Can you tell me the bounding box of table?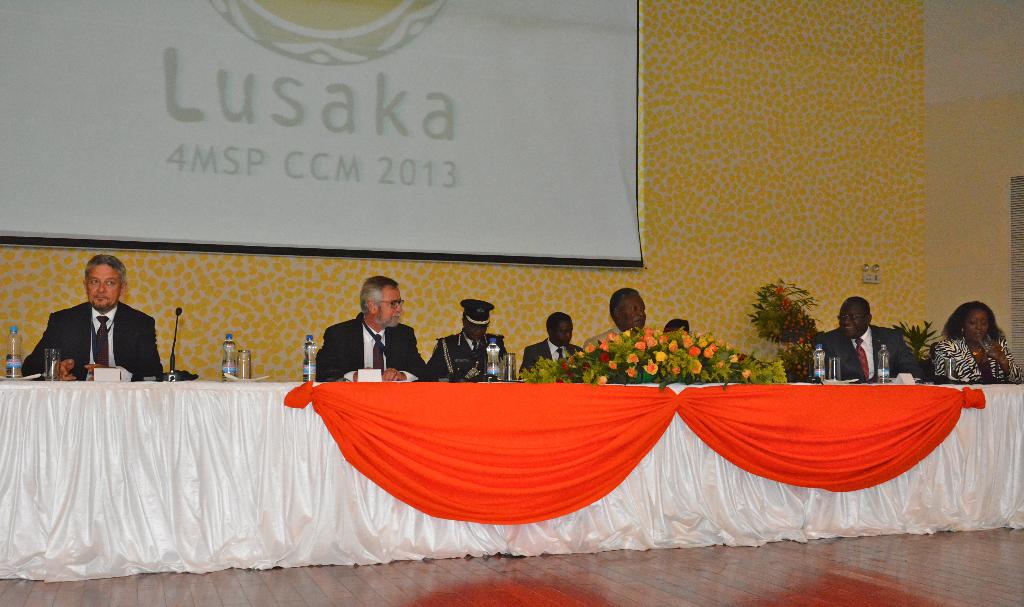
(x1=0, y1=362, x2=1023, y2=600).
